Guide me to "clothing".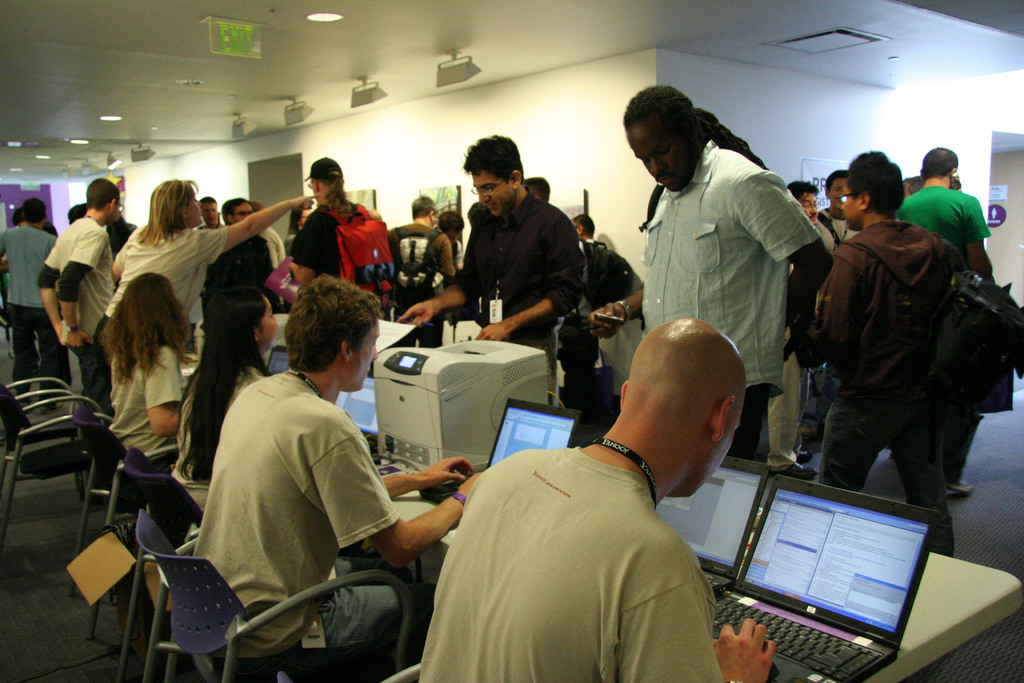
Guidance: (283, 233, 296, 259).
